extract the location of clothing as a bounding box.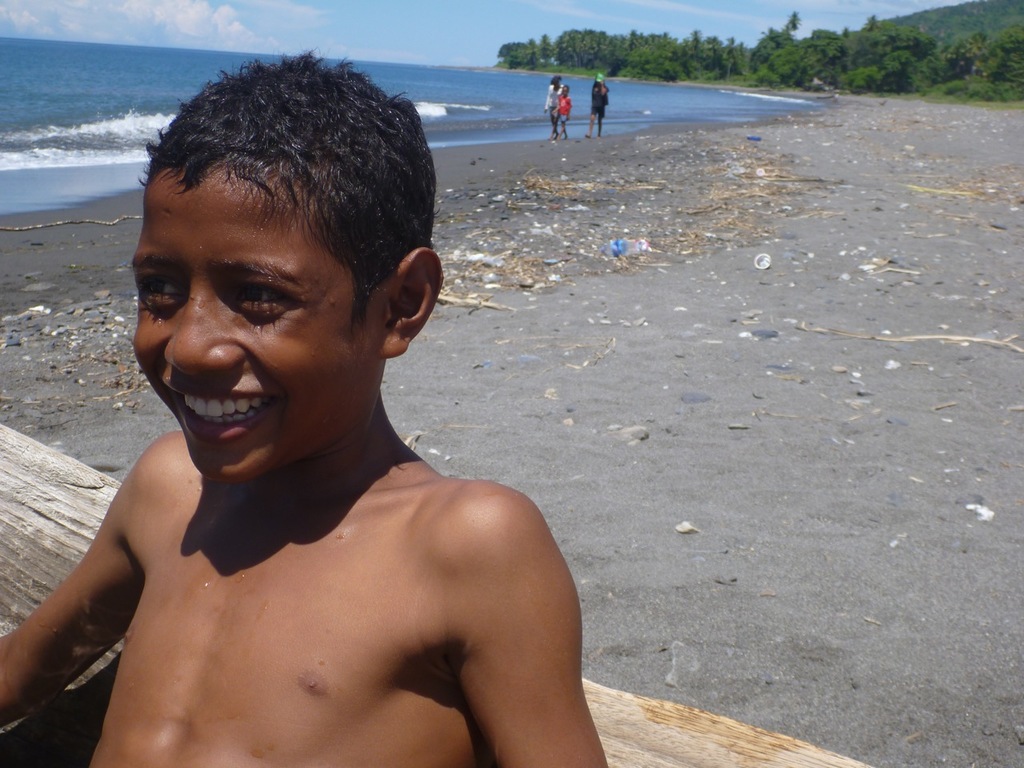
{"x1": 546, "y1": 82, "x2": 562, "y2": 135}.
